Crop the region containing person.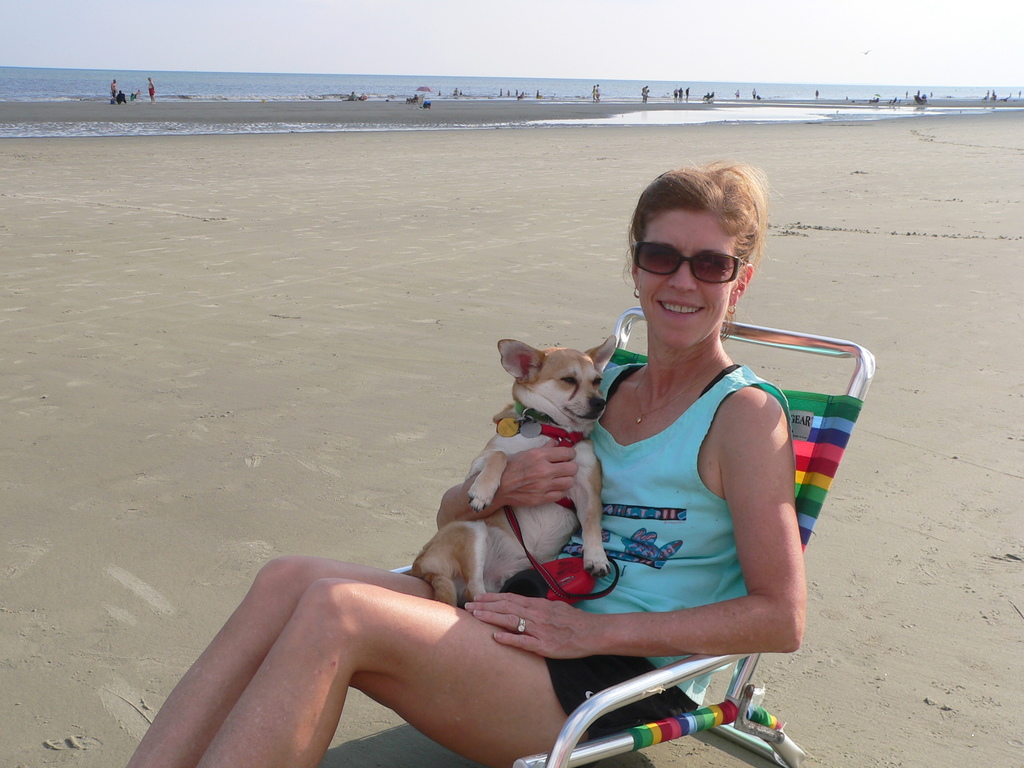
Crop region: detection(436, 89, 442, 97).
